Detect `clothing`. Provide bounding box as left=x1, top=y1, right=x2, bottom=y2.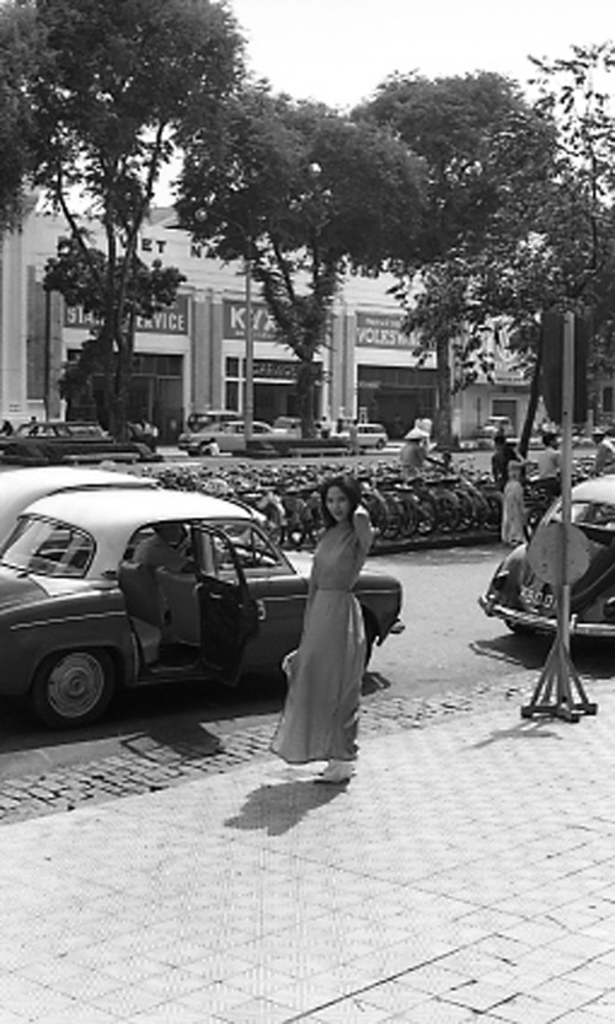
left=400, top=440, right=429, bottom=471.
